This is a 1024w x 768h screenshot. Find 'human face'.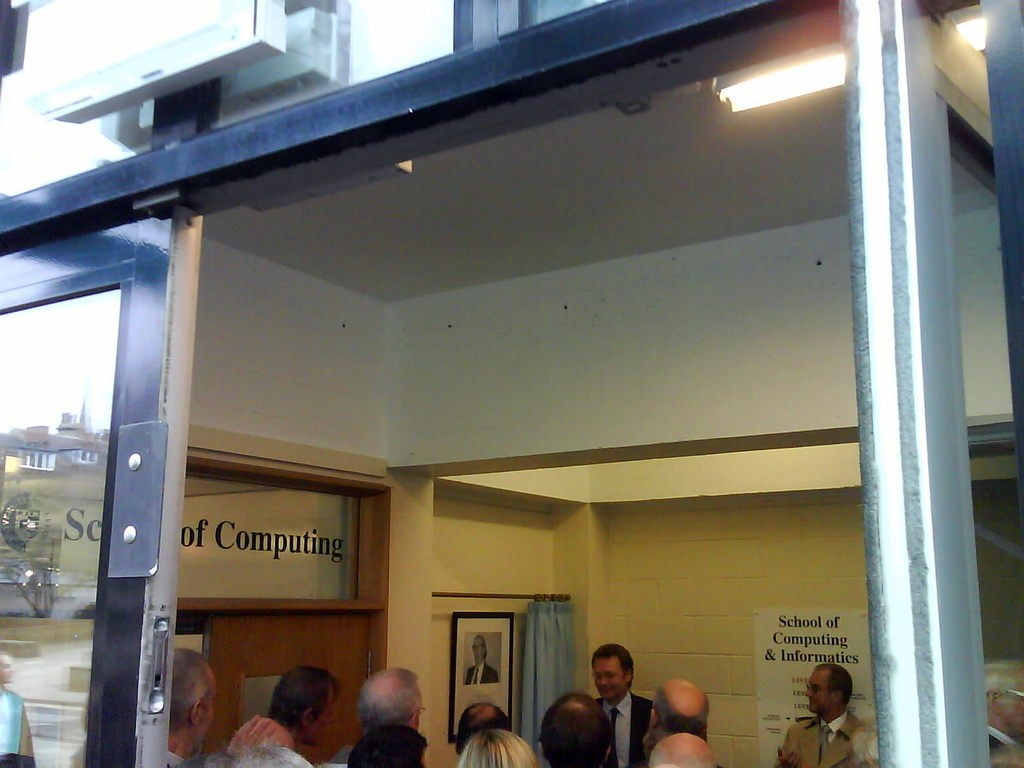
Bounding box: left=300, top=700, right=335, bottom=744.
